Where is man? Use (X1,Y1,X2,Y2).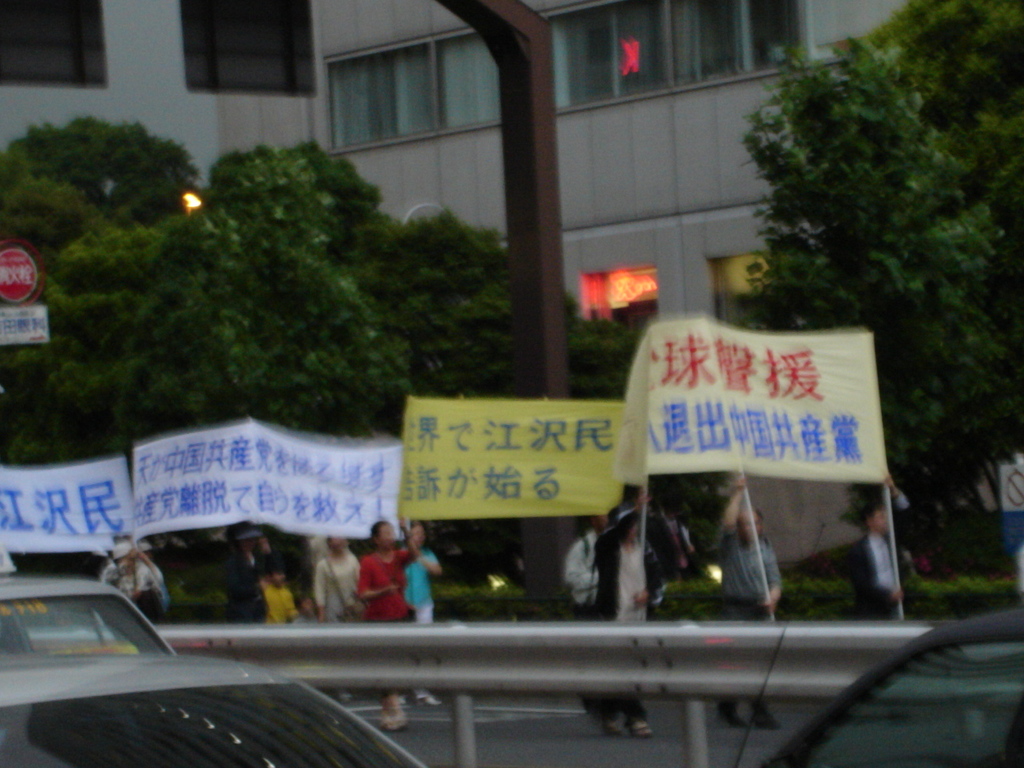
(714,465,780,733).
